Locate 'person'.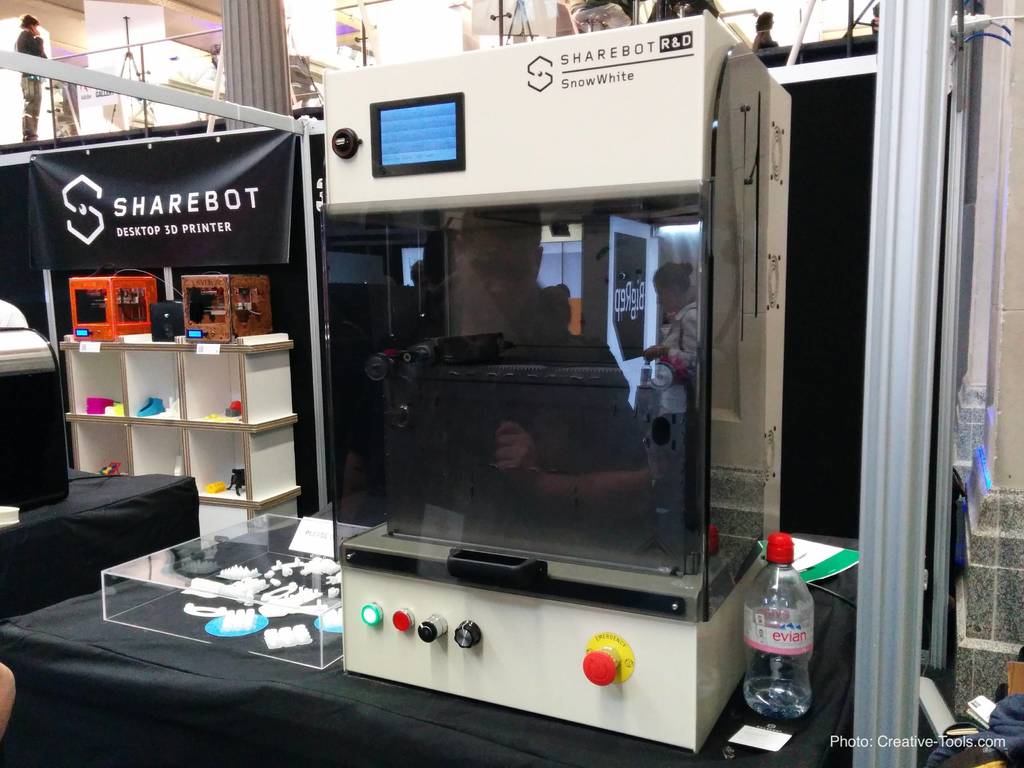
Bounding box: (x1=10, y1=12, x2=49, y2=142).
